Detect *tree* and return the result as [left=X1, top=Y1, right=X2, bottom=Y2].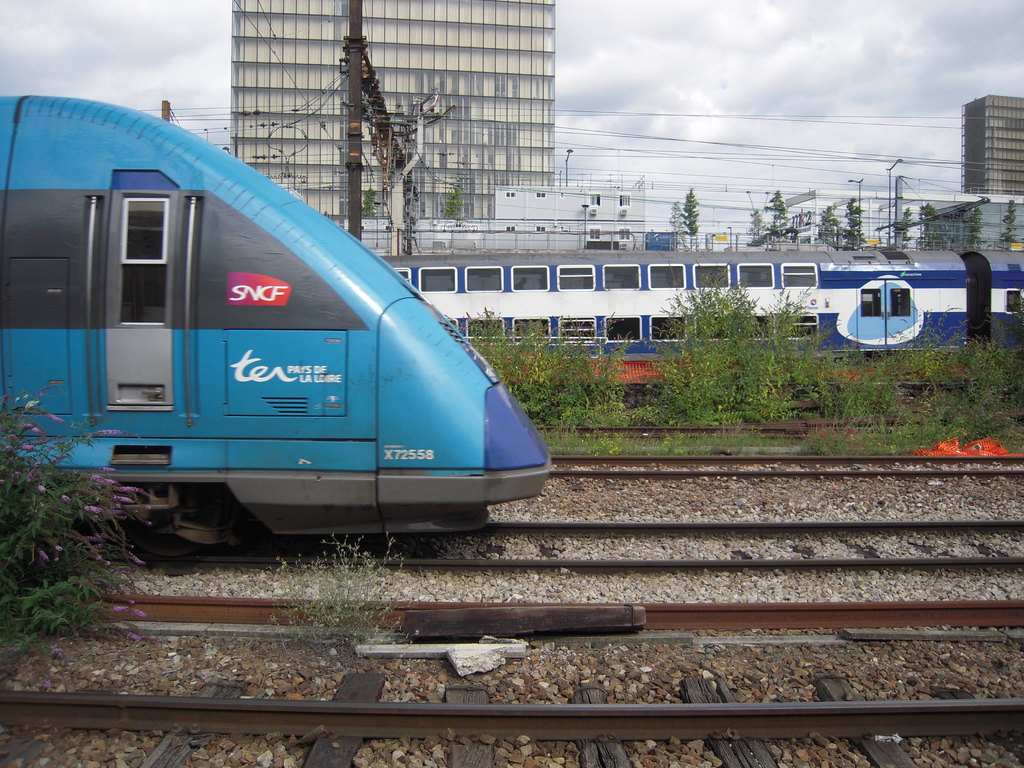
[left=823, top=189, right=868, bottom=253].
